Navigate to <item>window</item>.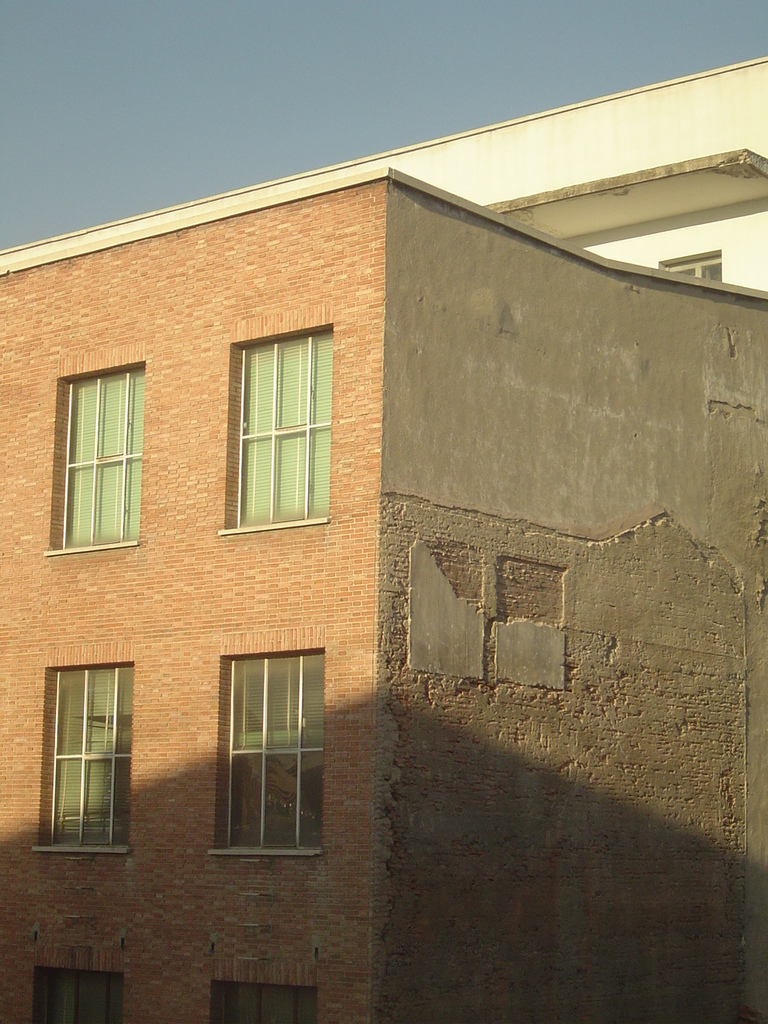
Navigation target: crop(40, 363, 146, 561).
